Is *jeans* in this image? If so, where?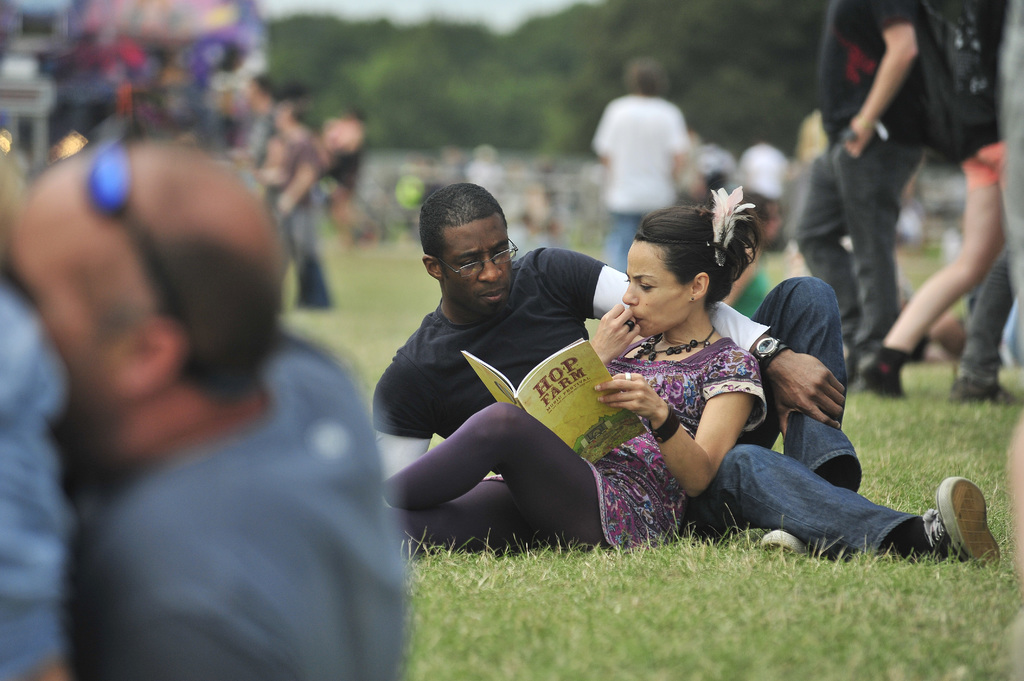
Yes, at x1=688, y1=275, x2=928, y2=570.
